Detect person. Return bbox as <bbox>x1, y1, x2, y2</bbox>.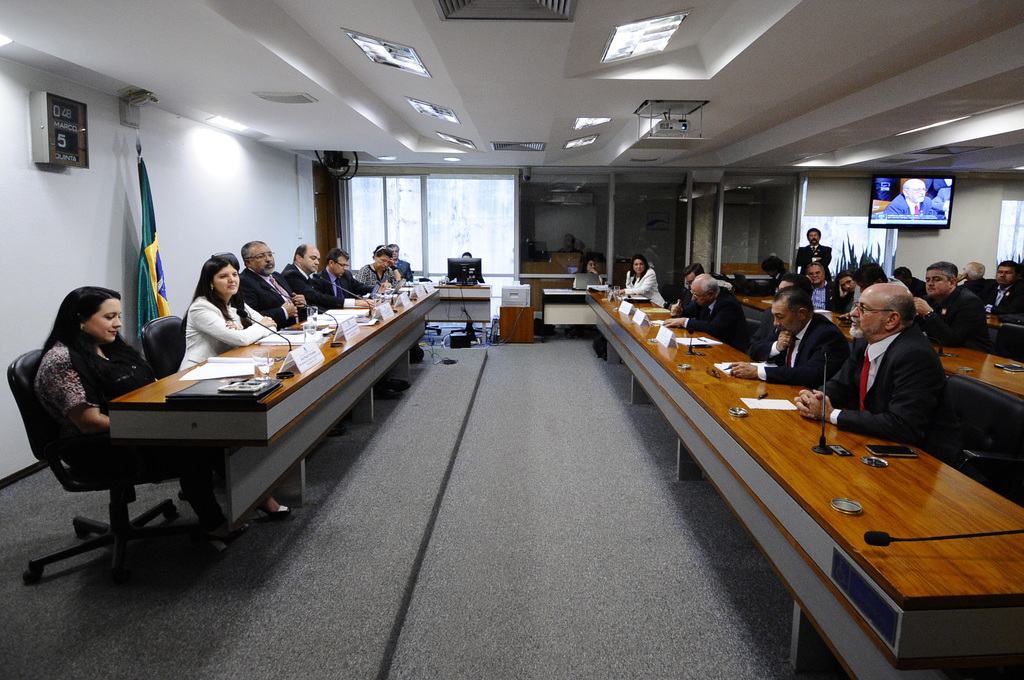
<bbox>173, 250, 288, 518</bbox>.
